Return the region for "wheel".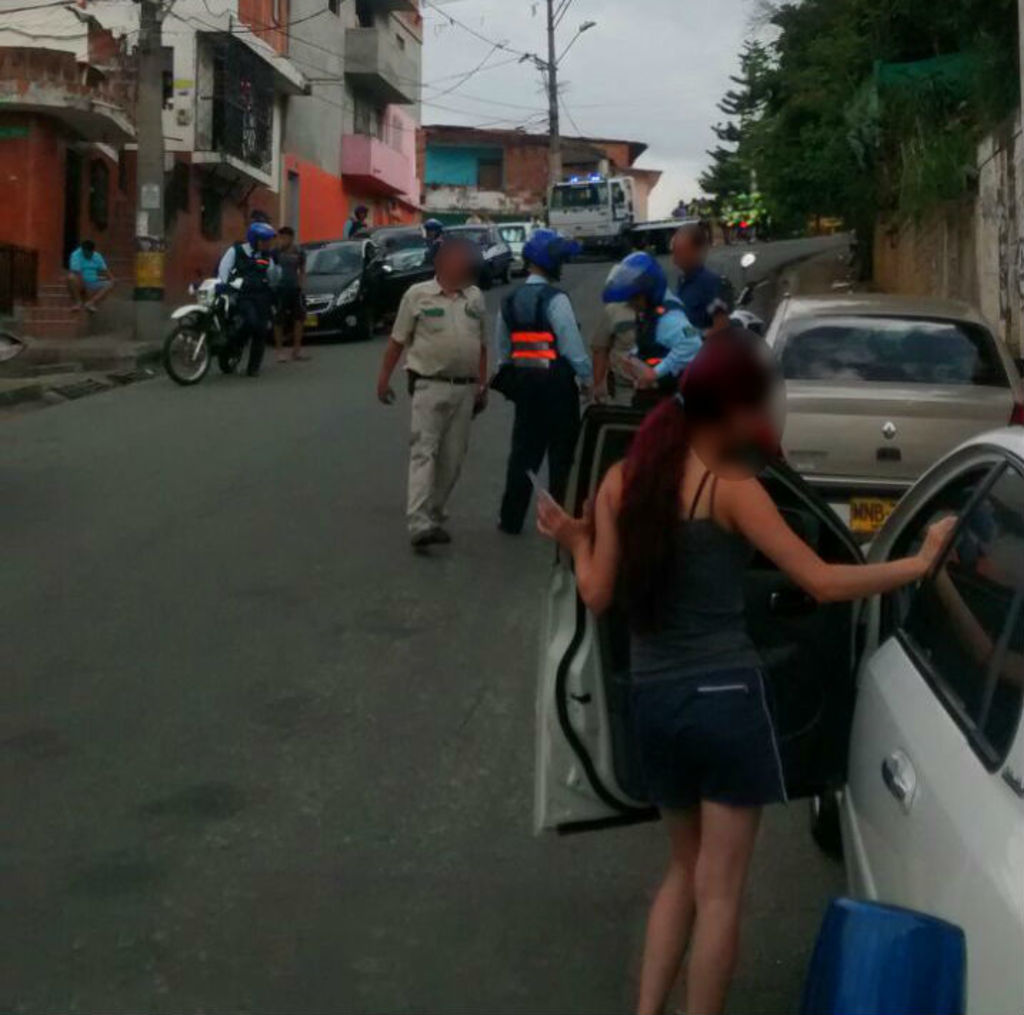
(808,778,851,852).
